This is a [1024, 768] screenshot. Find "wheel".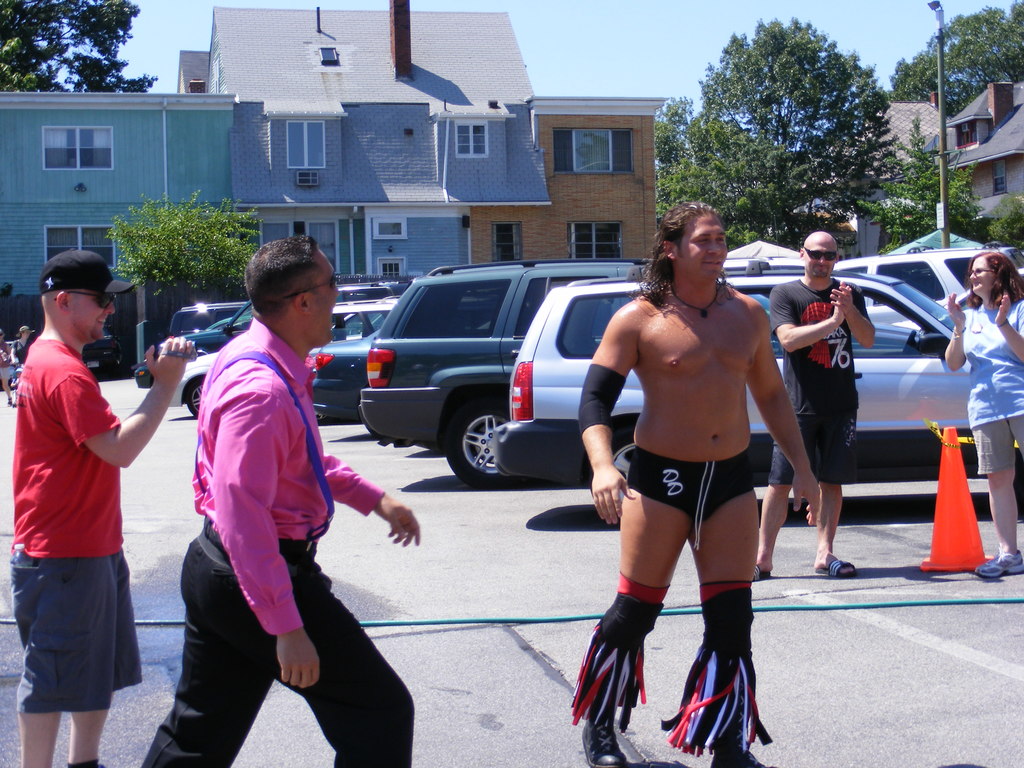
Bounding box: BBox(901, 331, 916, 352).
